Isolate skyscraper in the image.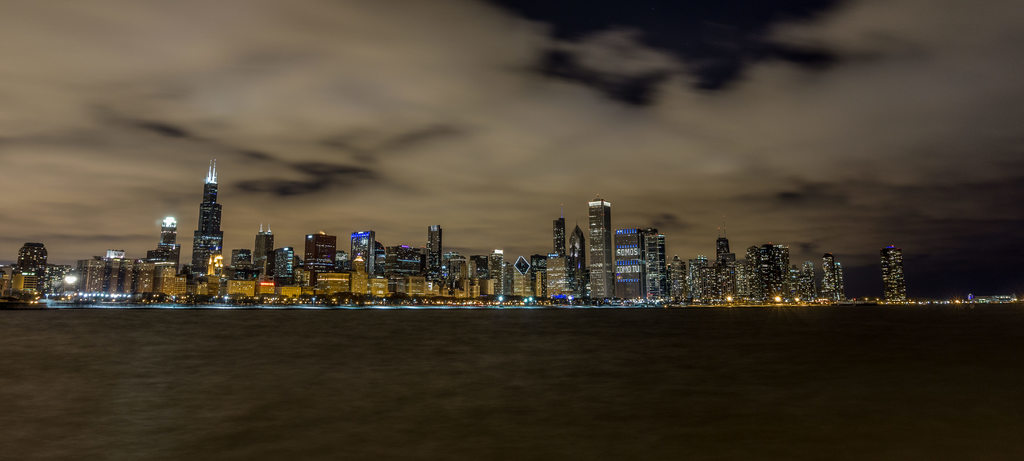
Isolated region: 22, 245, 48, 294.
